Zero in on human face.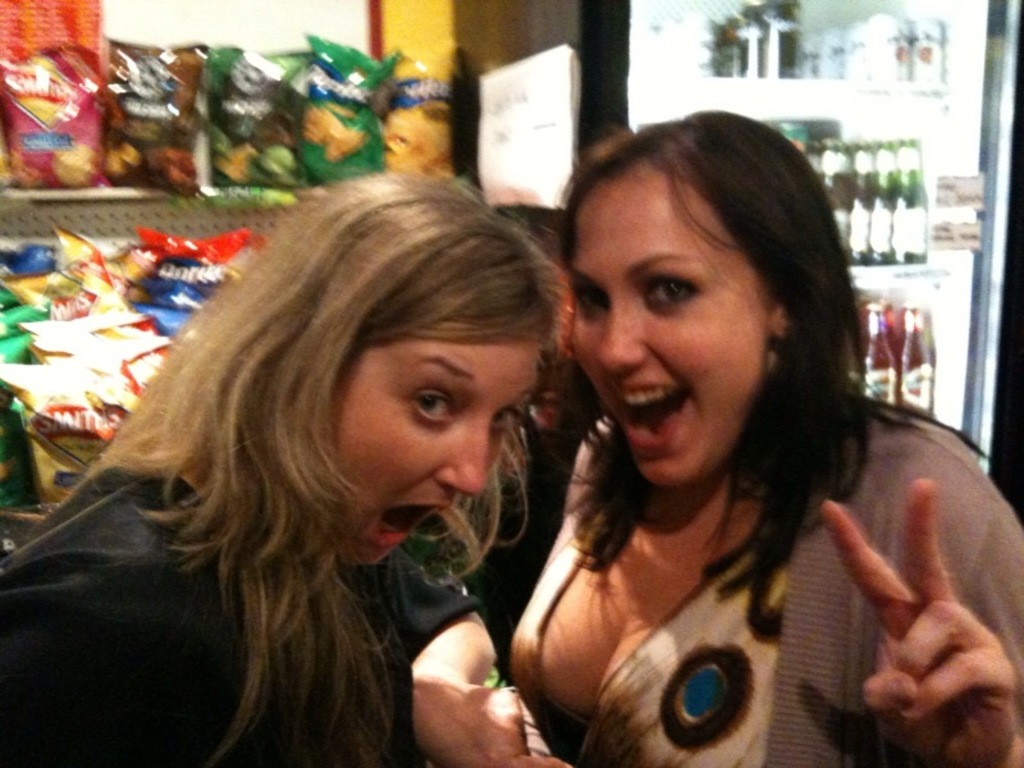
Zeroed in: <region>329, 335, 548, 567</region>.
